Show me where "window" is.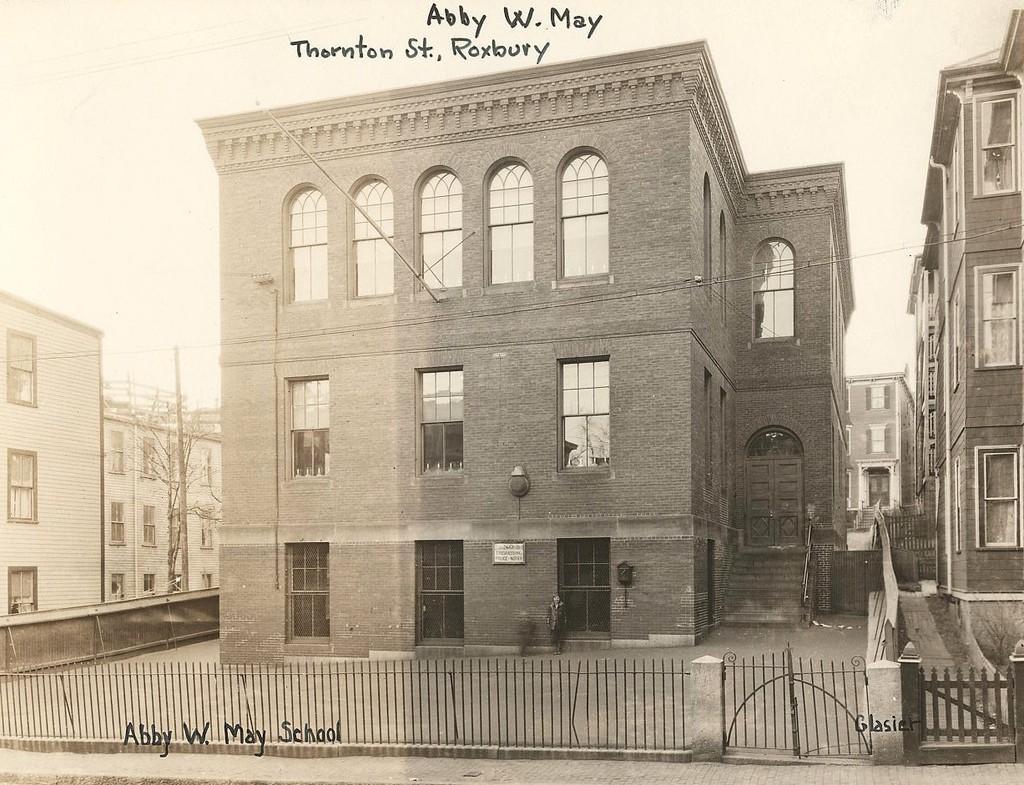
"window" is at 201/571/214/590.
